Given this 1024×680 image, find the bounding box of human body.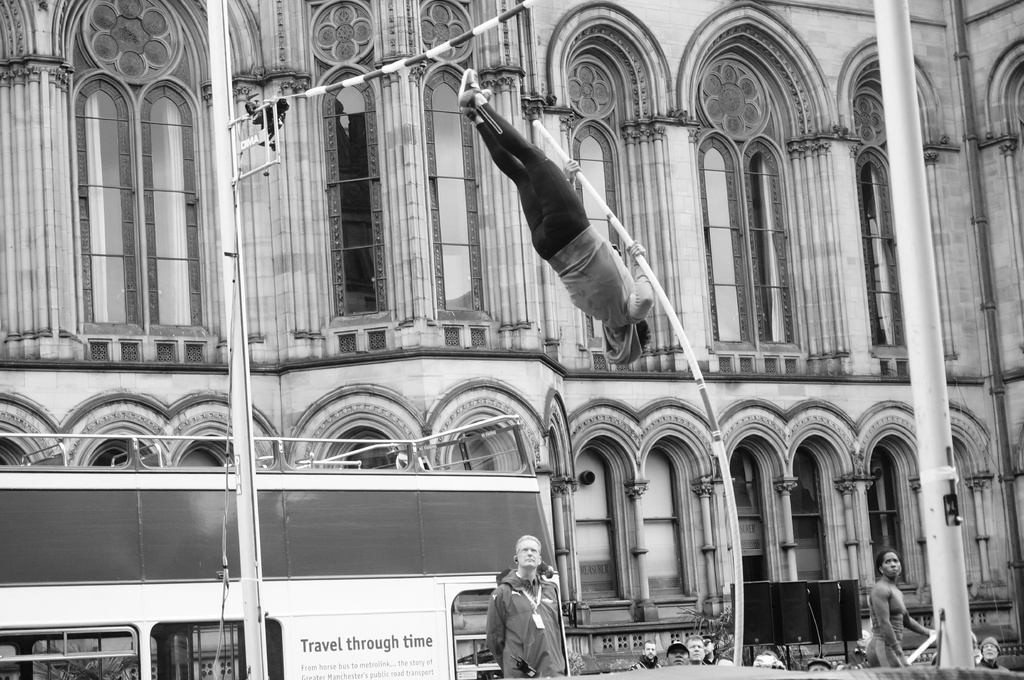
l=865, t=577, r=929, b=674.
